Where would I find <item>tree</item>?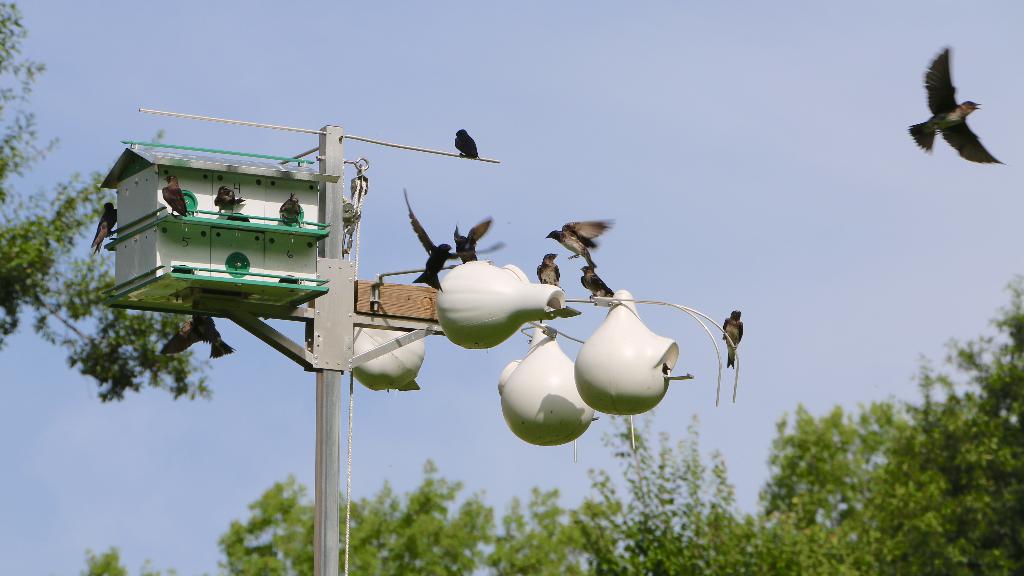
At [left=476, top=478, right=600, bottom=575].
